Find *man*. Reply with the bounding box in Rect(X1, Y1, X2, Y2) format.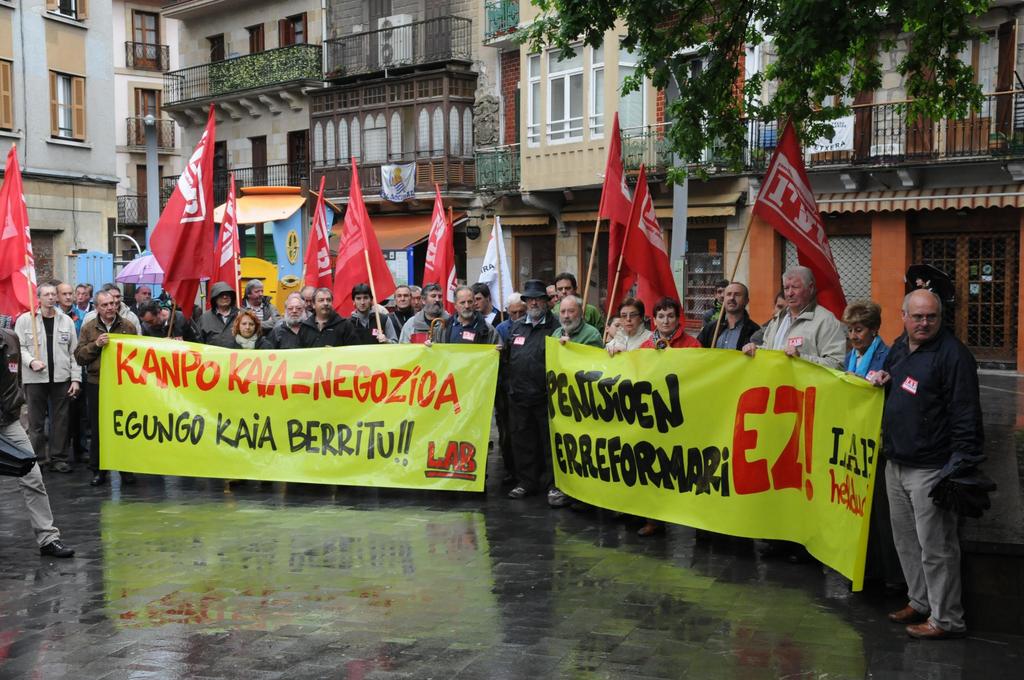
Rect(699, 284, 764, 349).
